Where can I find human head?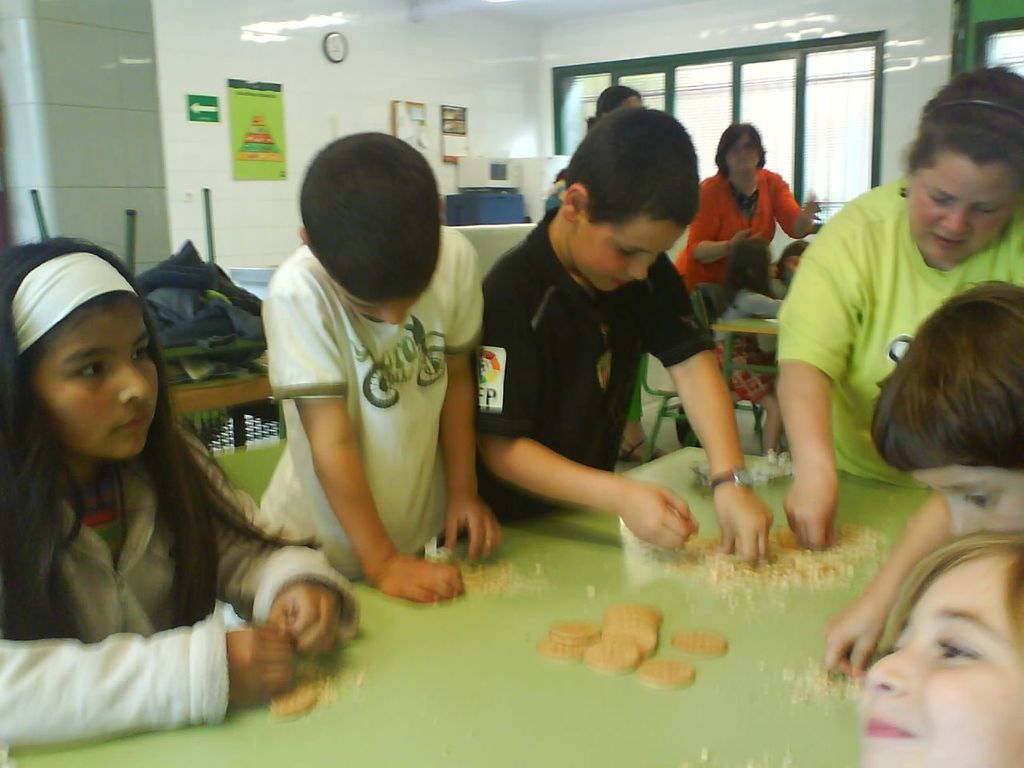
You can find it at {"x1": 594, "y1": 83, "x2": 645, "y2": 122}.
